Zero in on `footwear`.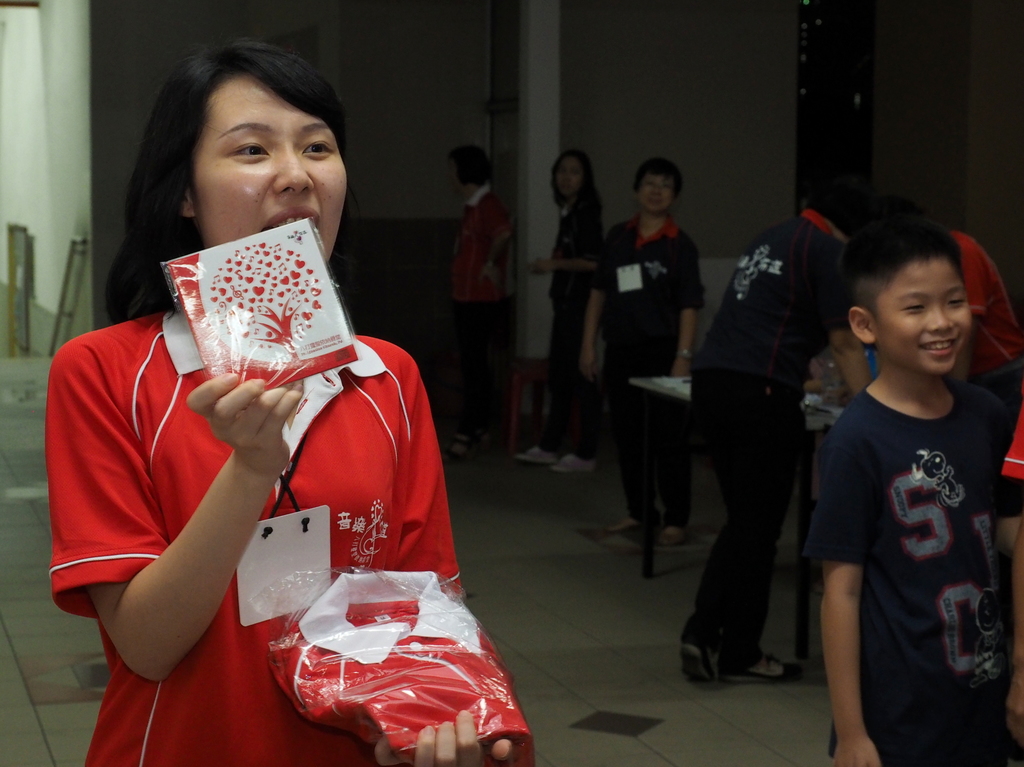
Zeroed in: locate(515, 447, 557, 463).
